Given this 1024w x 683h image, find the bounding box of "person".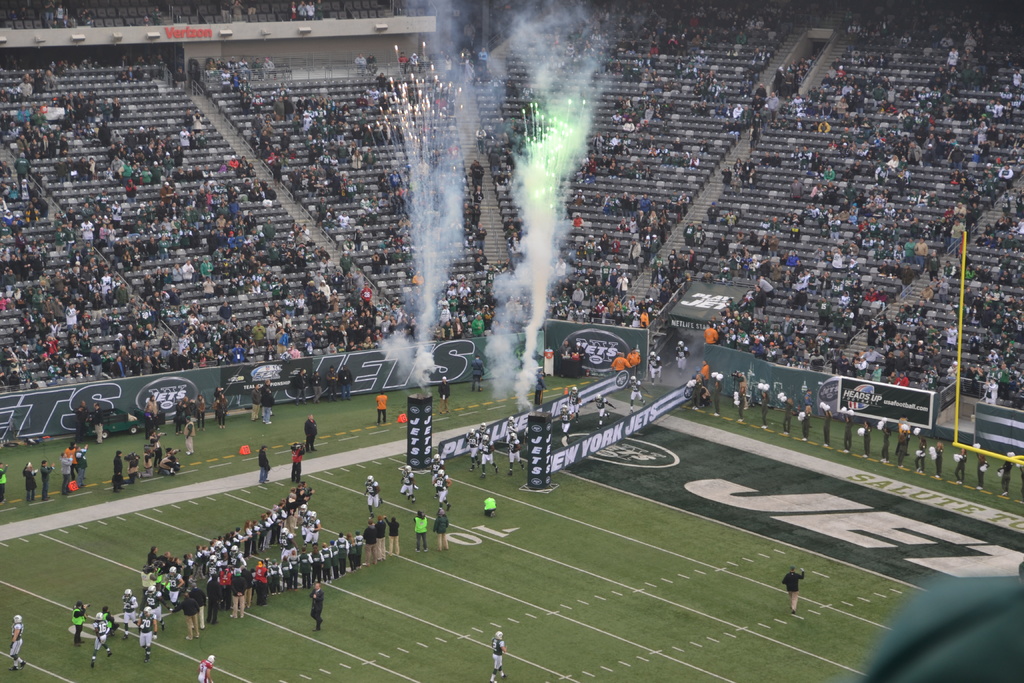
locate(996, 446, 1021, 496).
